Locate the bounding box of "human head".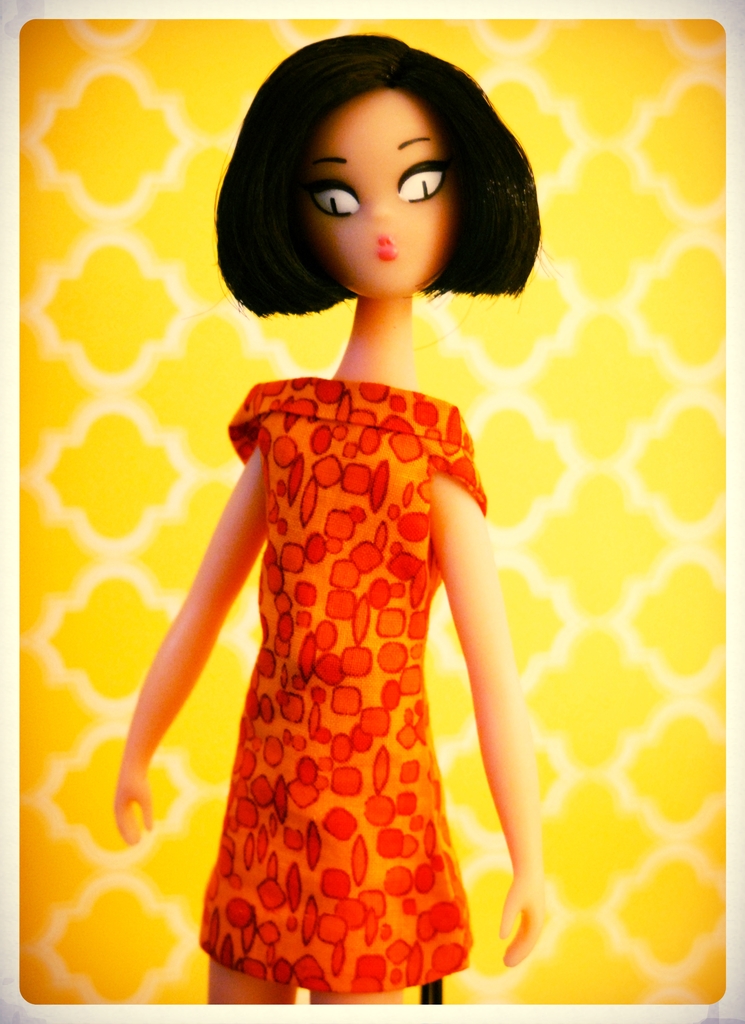
Bounding box: detection(235, 38, 510, 298).
